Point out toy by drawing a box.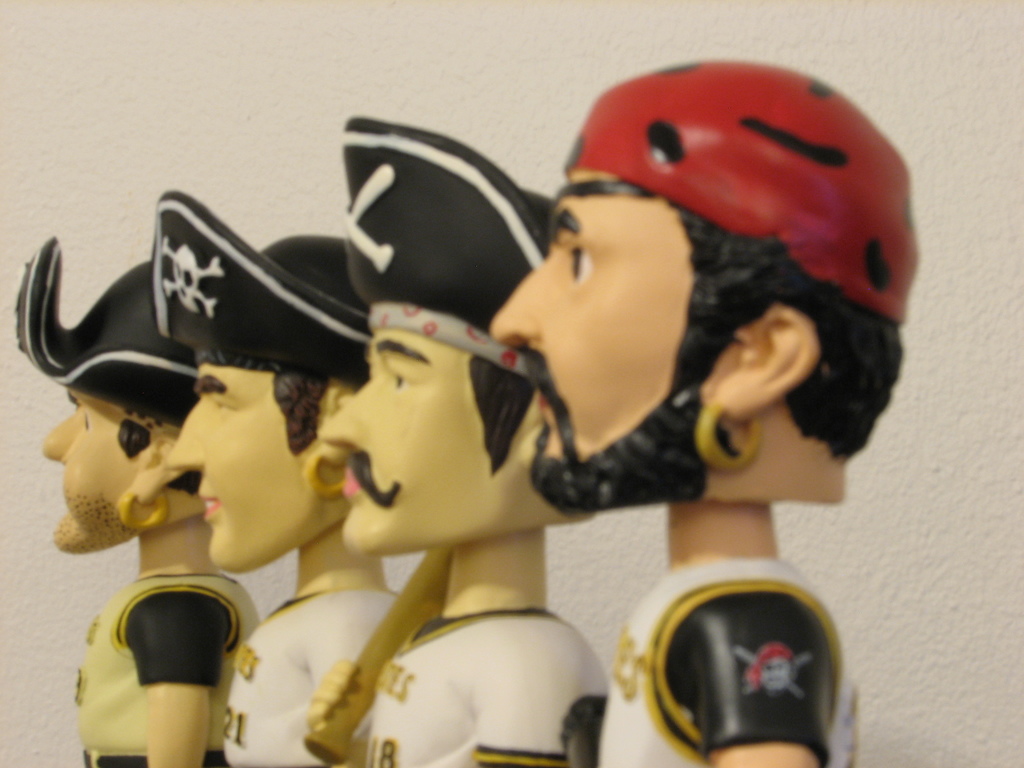
crop(488, 58, 918, 767).
